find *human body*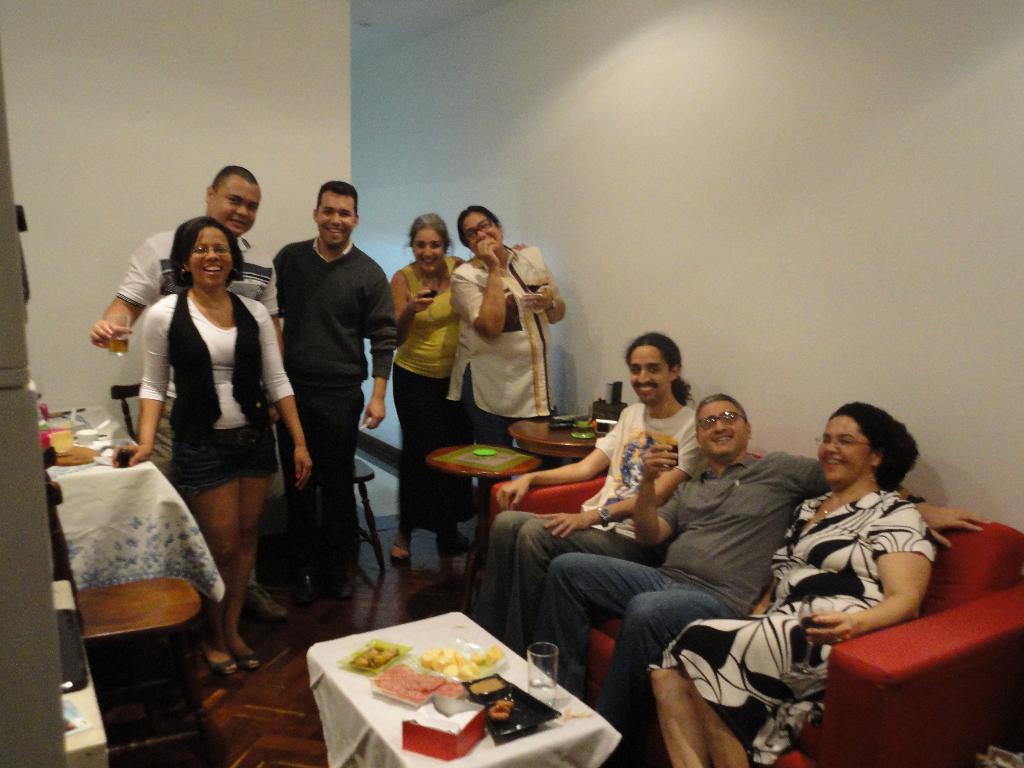
{"x1": 263, "y1": 236, "x2": 392, "y2": 603}
